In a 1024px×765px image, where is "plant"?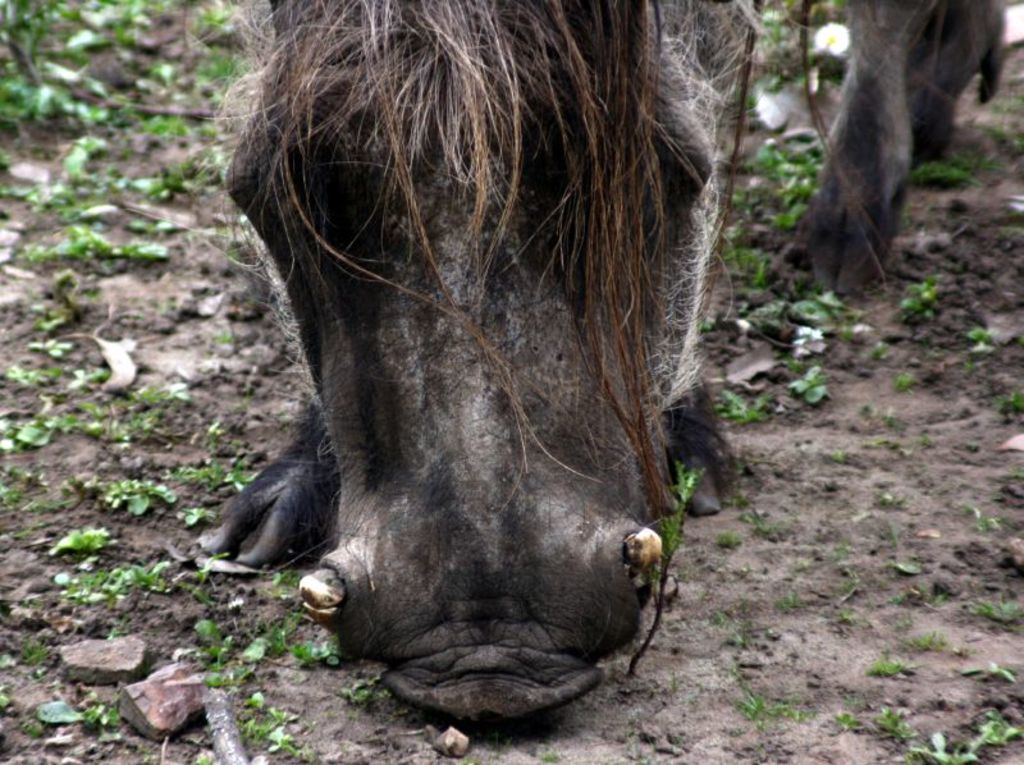
region(140, 150, 228, 211).
